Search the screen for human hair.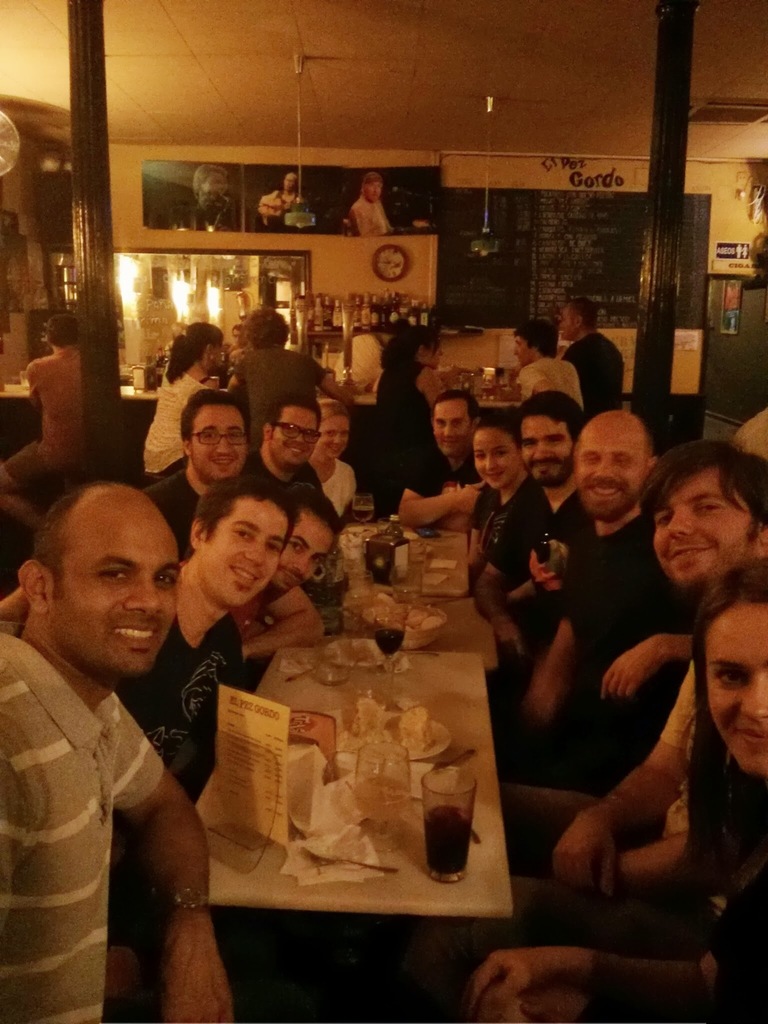
Found at locate(259, 396, 323, 434).
